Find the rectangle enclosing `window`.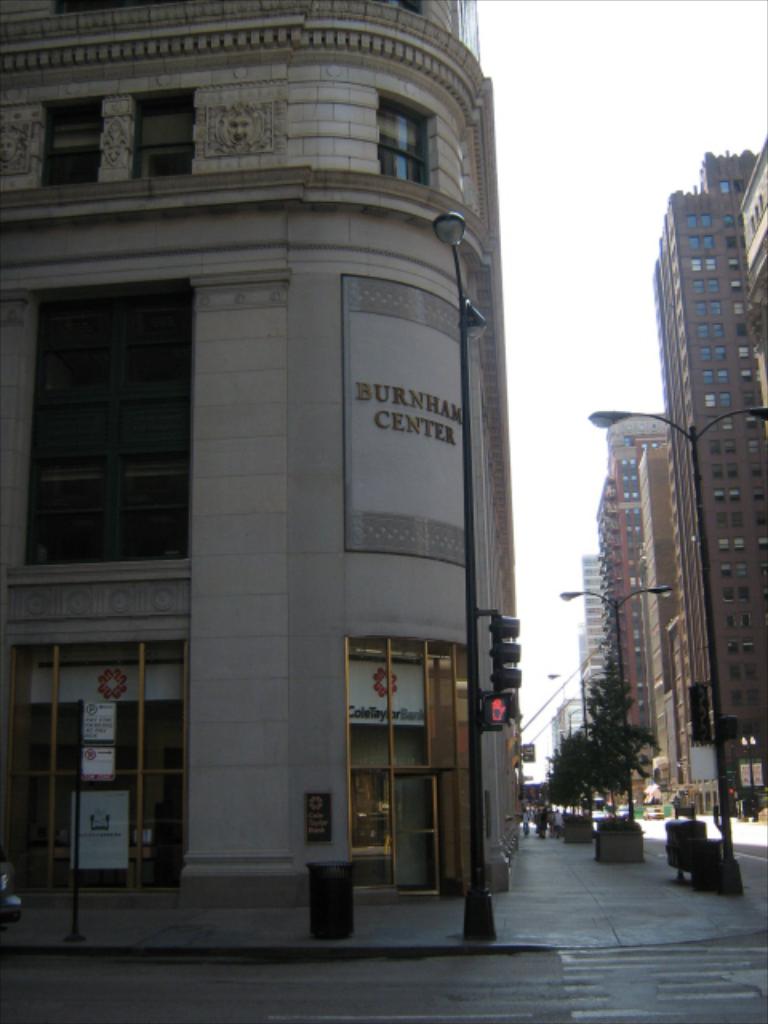
BBox(35, 96, 104, 189).
